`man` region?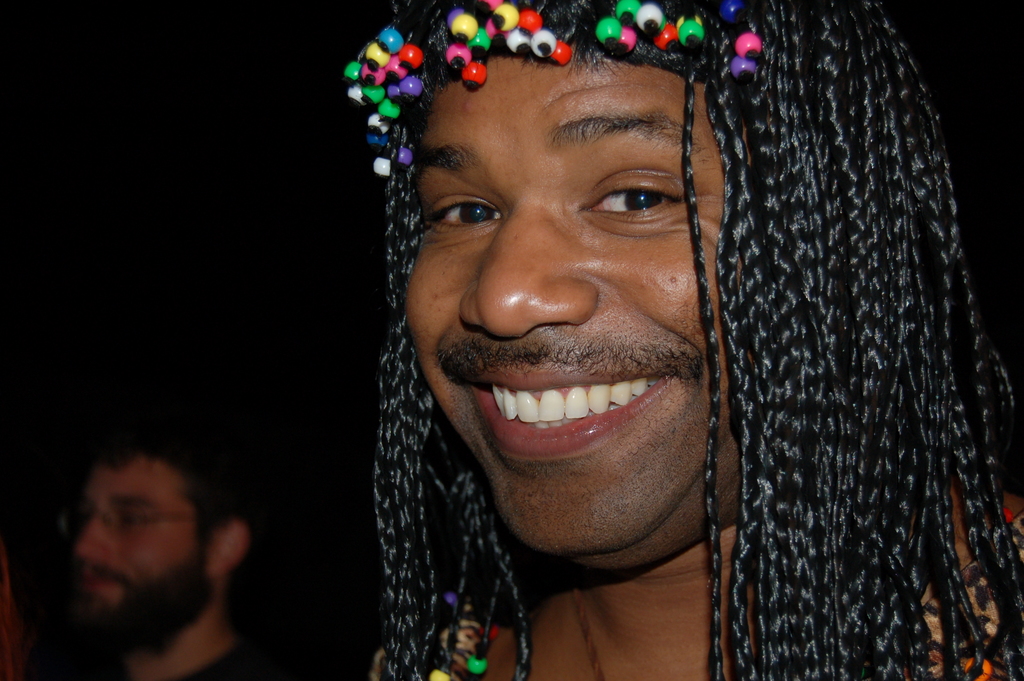
pyautogui.locateOnScreen(343, 0, 1023, 680)
